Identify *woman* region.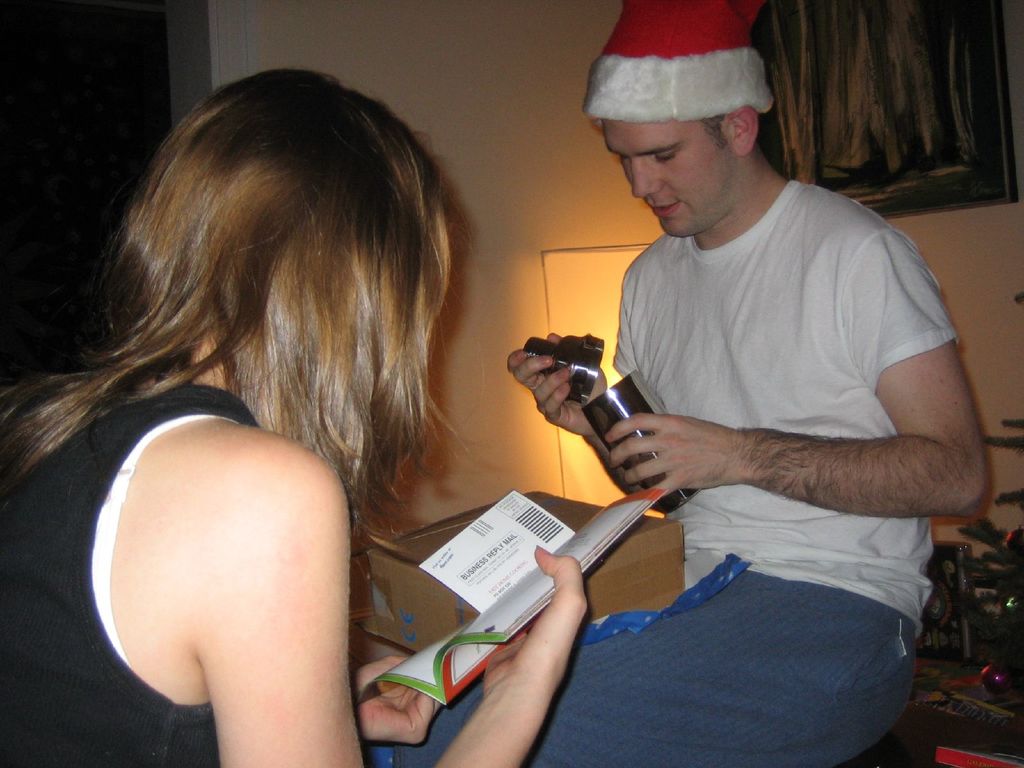
Region: box=[17, 60, 602, 765].
